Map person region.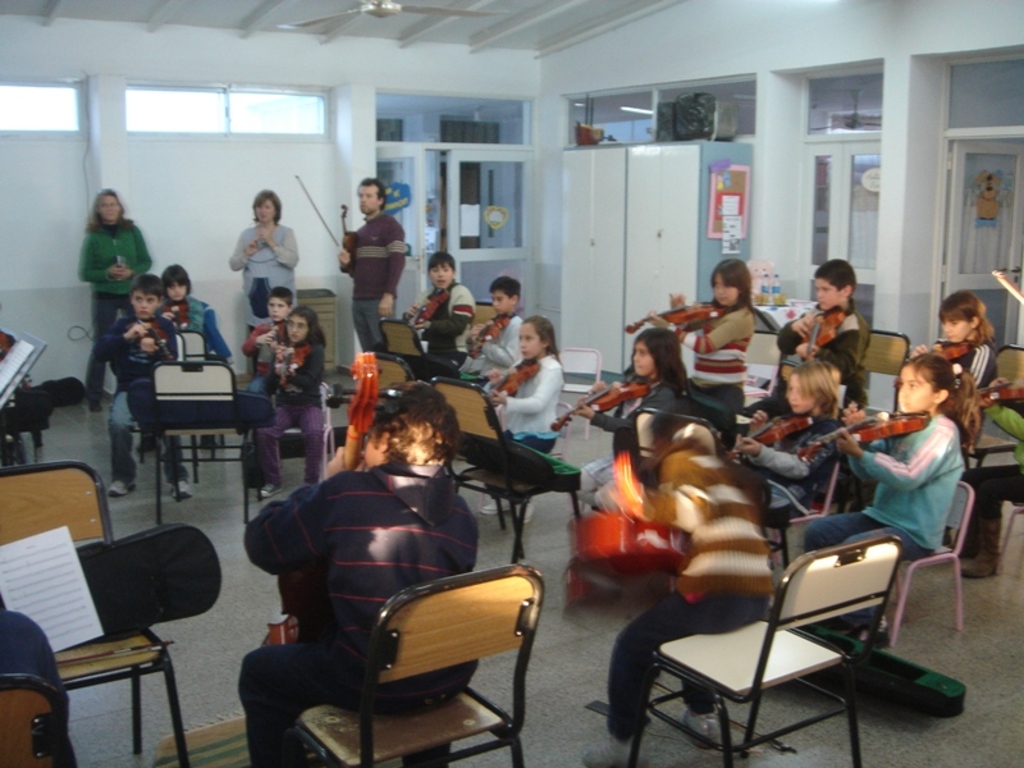
Mapped to left=73, top=187, right=161, bottom=404.
